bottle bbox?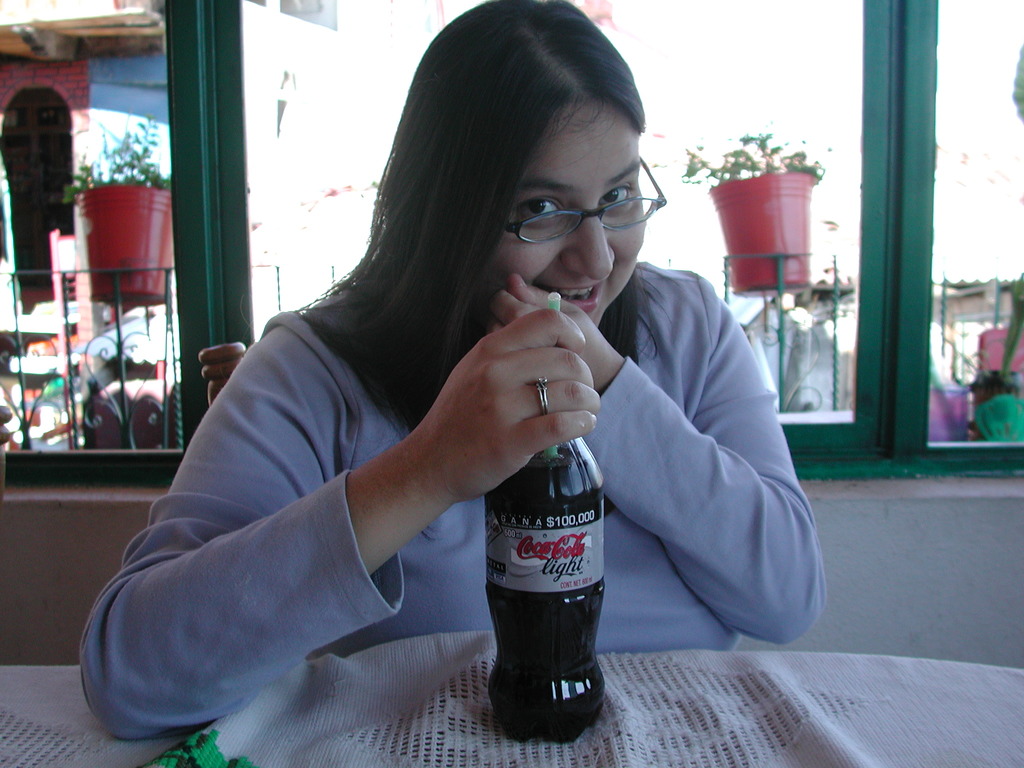
<box>470,301,612,721</box>
